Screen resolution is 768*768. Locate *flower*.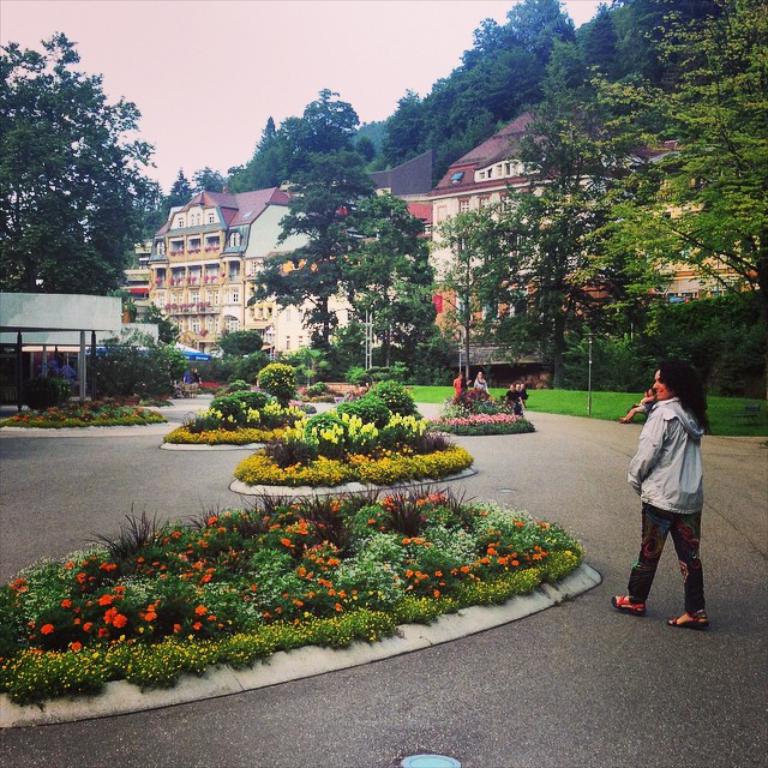
bbox(58, 596, 74, 612).
